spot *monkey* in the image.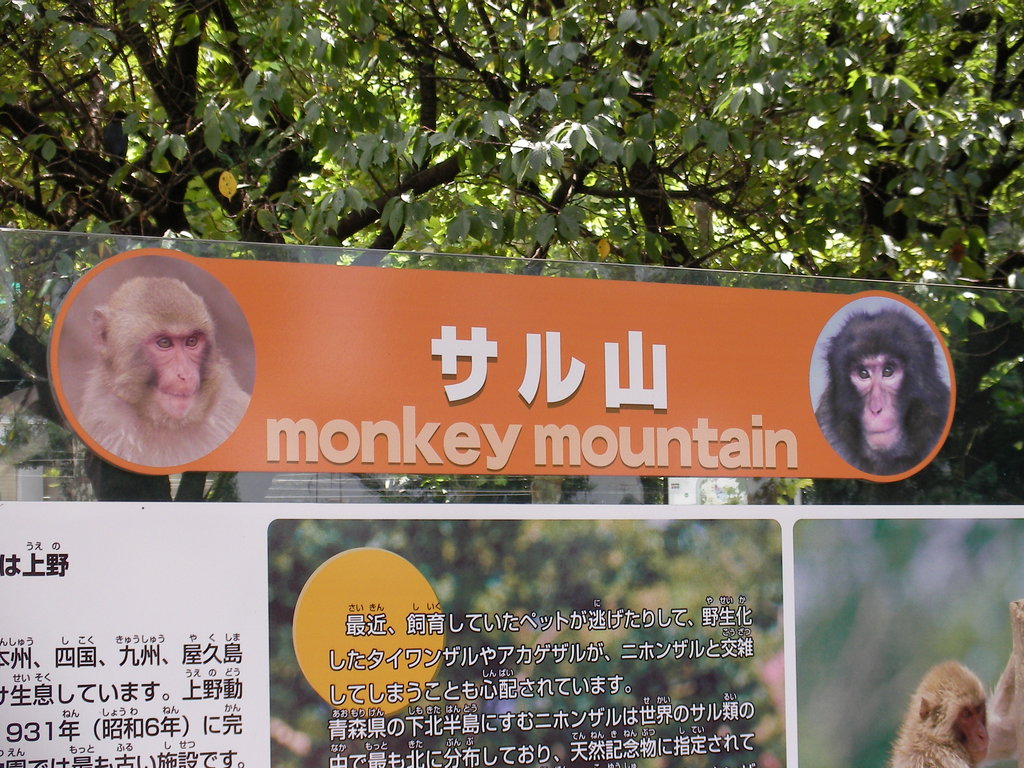
*monkey* found at 70 269 266 461.
